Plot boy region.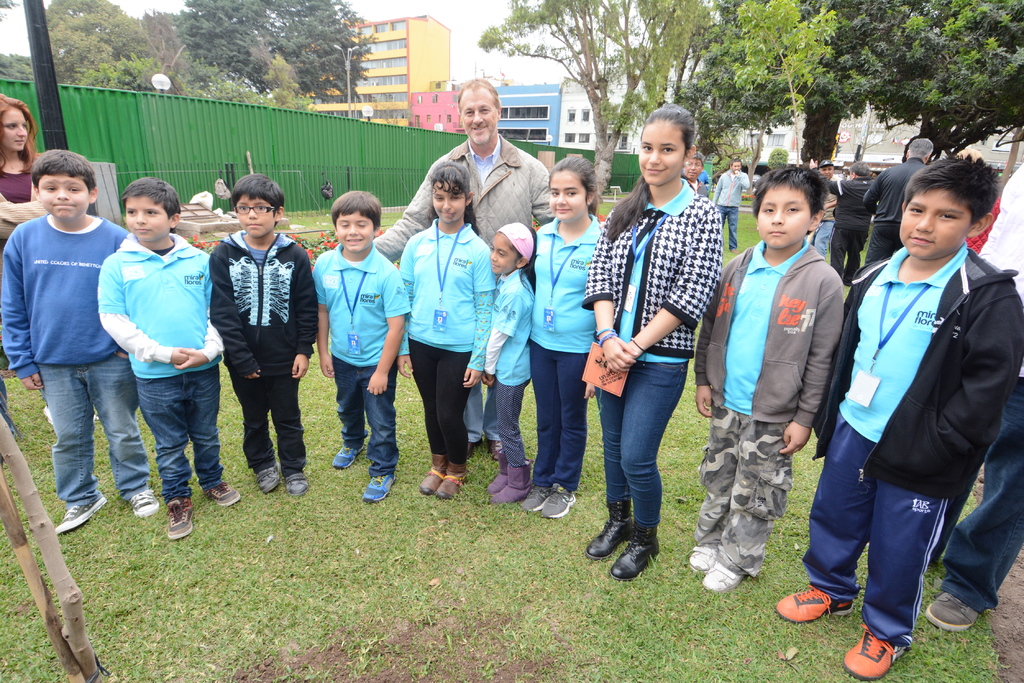
Plotted at region(769, 146, 1023, 682).
